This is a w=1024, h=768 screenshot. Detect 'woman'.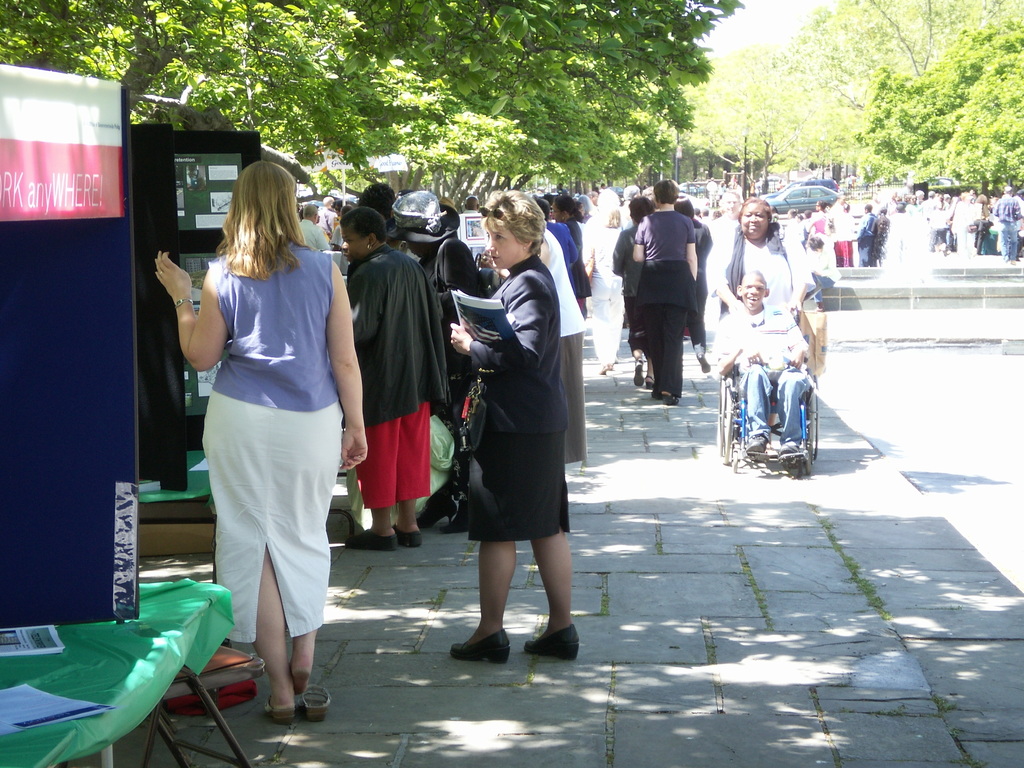
(left=676, top=196, right=711, bottom=373).
